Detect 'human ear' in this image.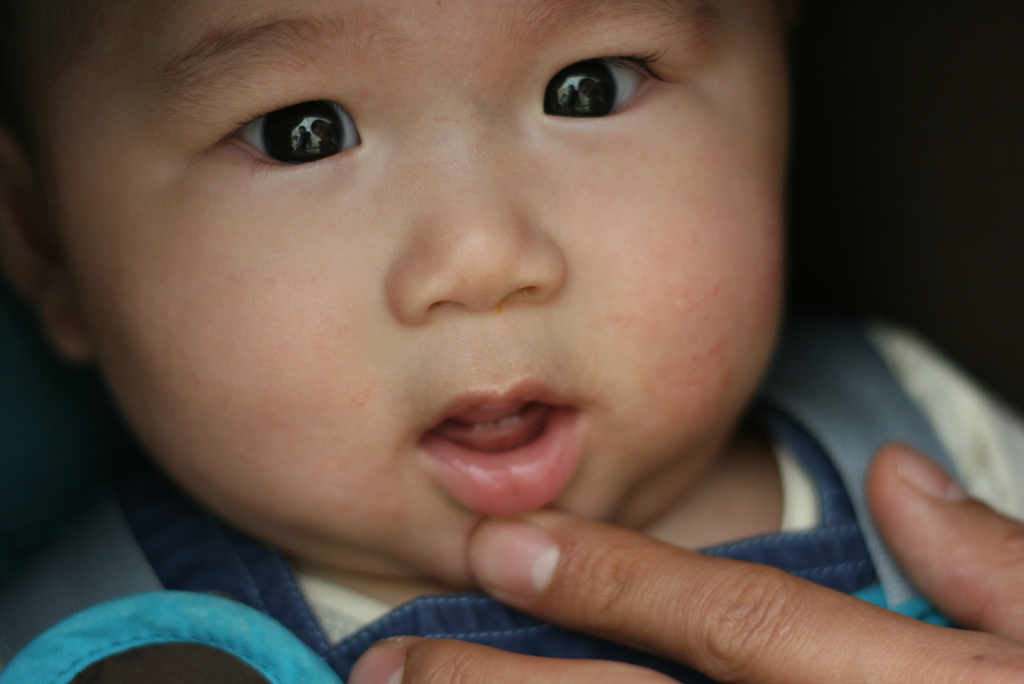
Detection: 0, 134, 83, 355.
